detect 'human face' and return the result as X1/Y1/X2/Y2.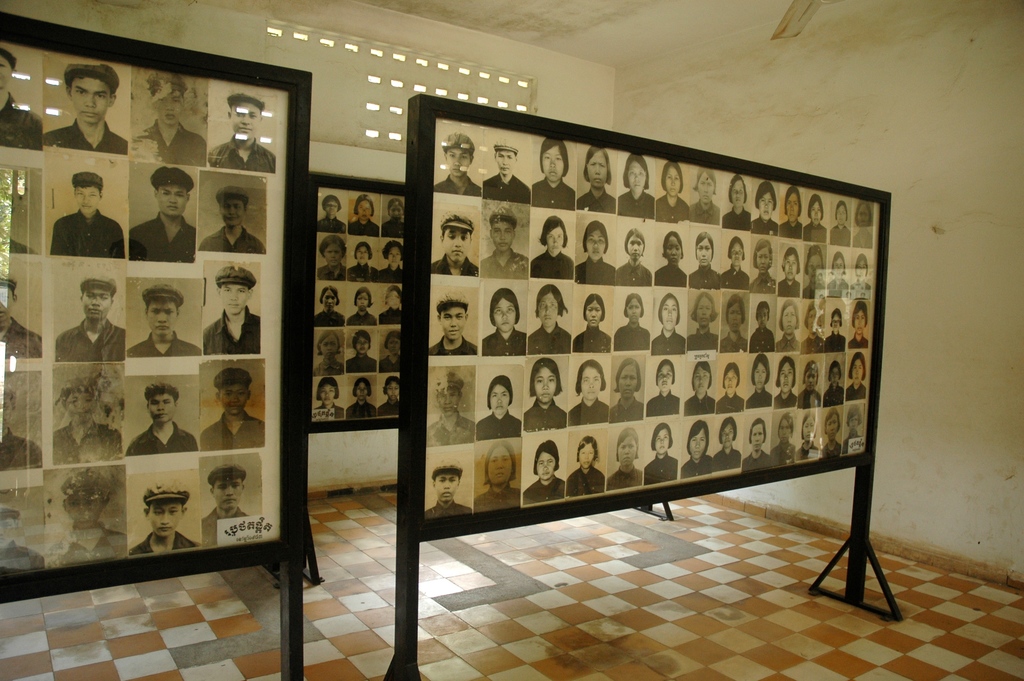
699/176/712/198.
